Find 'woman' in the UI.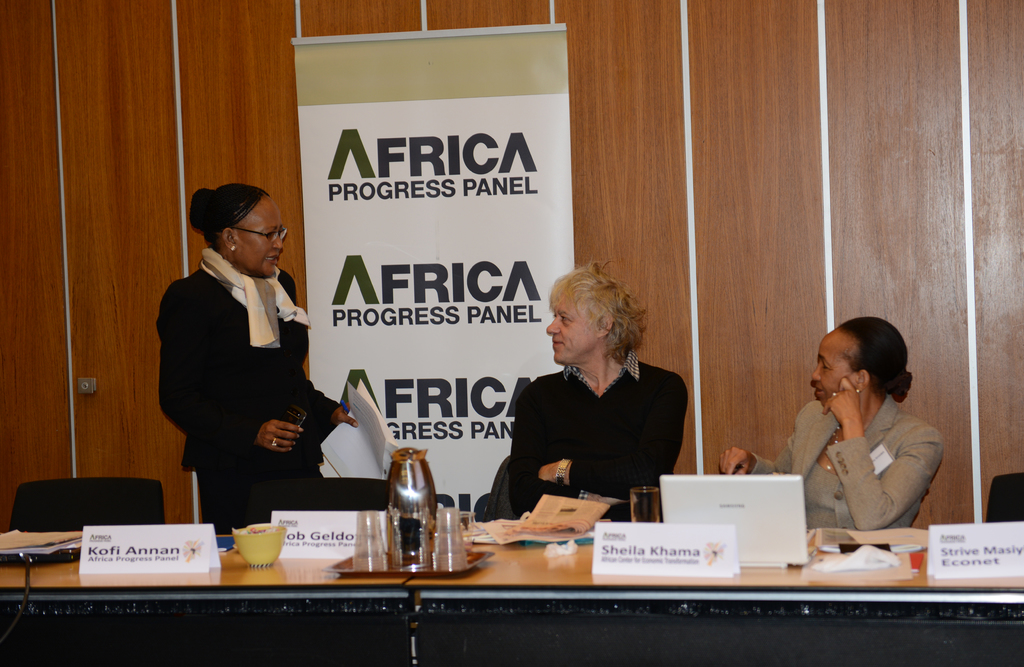
UI element at bbox=(506, 272, 700, 537).
